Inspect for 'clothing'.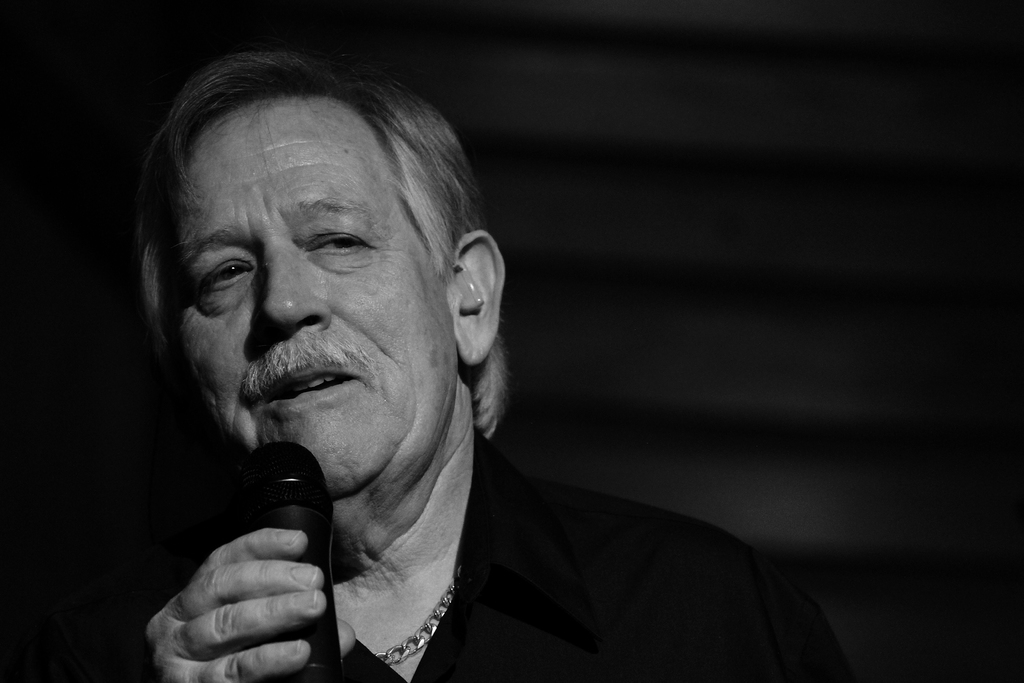
Inspection: [left=16, top=433, right=902, bottom=682].
